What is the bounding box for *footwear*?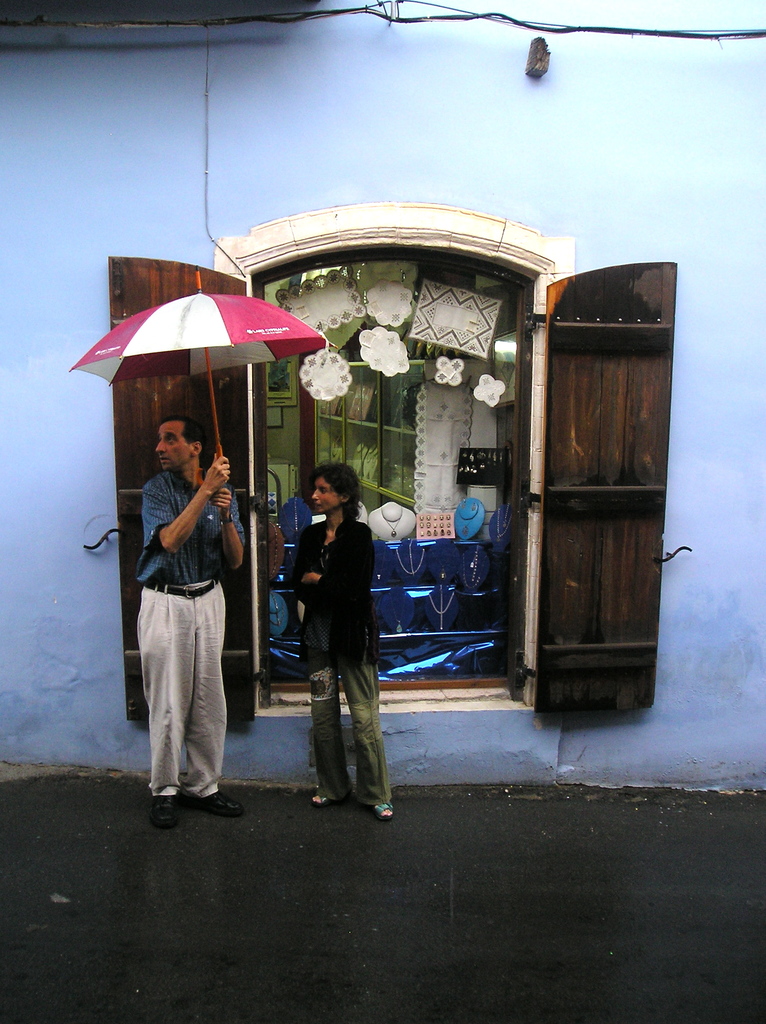
{"left": 187, "top": 789, "right": 244, "bottom": 819}.
